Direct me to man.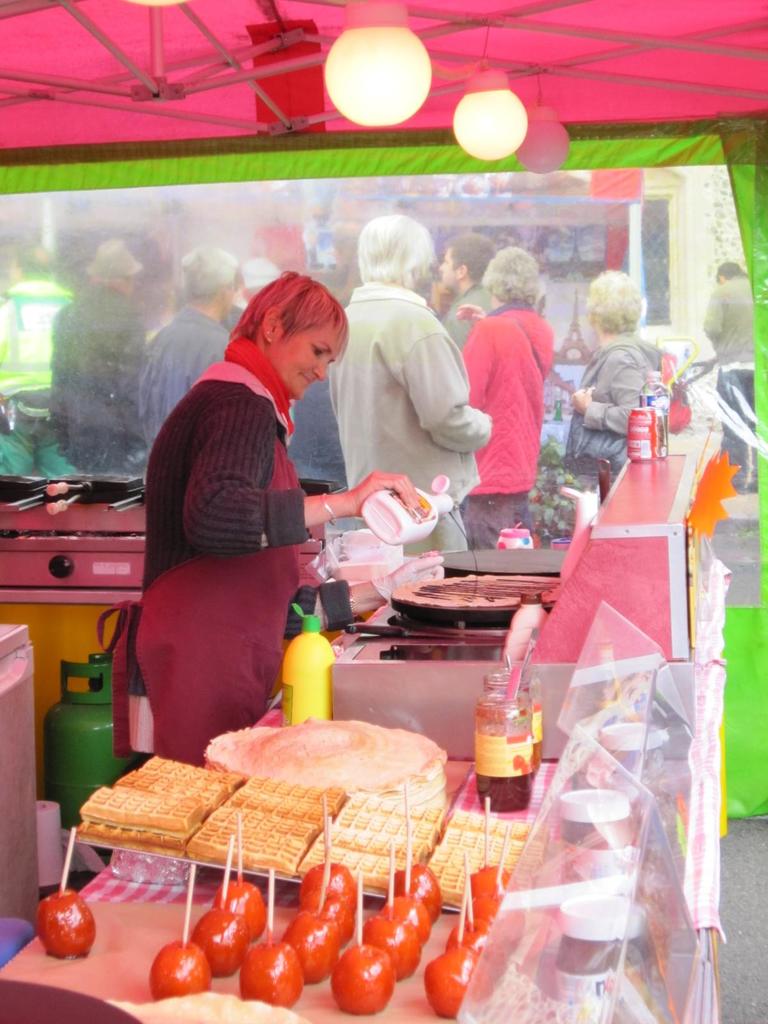
Direction: crop(694, 249, 758, 492).
